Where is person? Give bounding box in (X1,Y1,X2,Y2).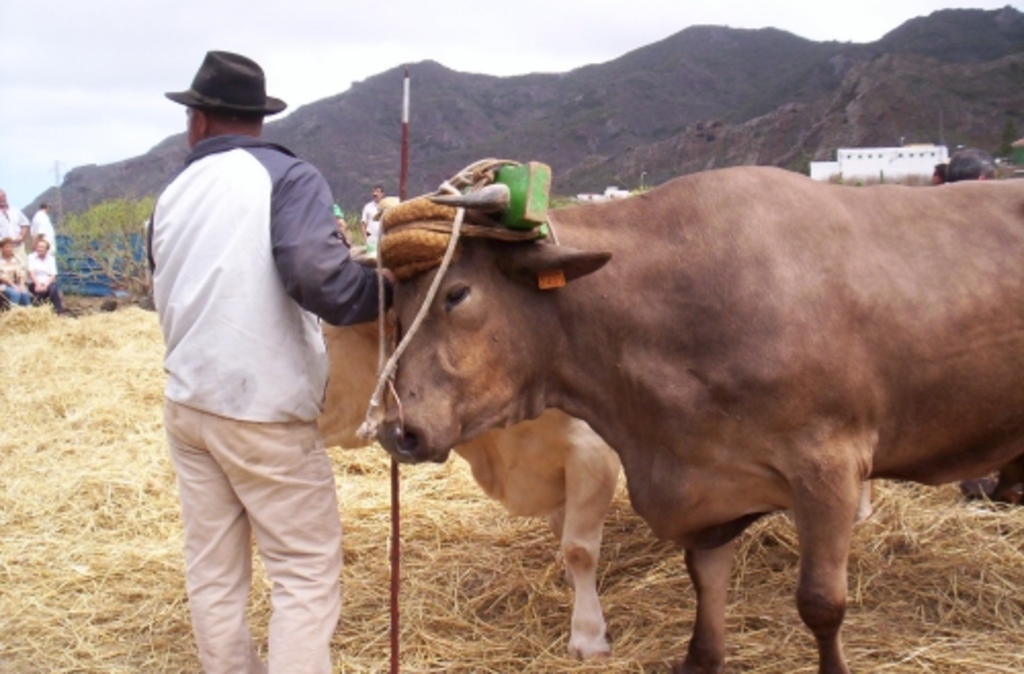
(360,182,389,242).
